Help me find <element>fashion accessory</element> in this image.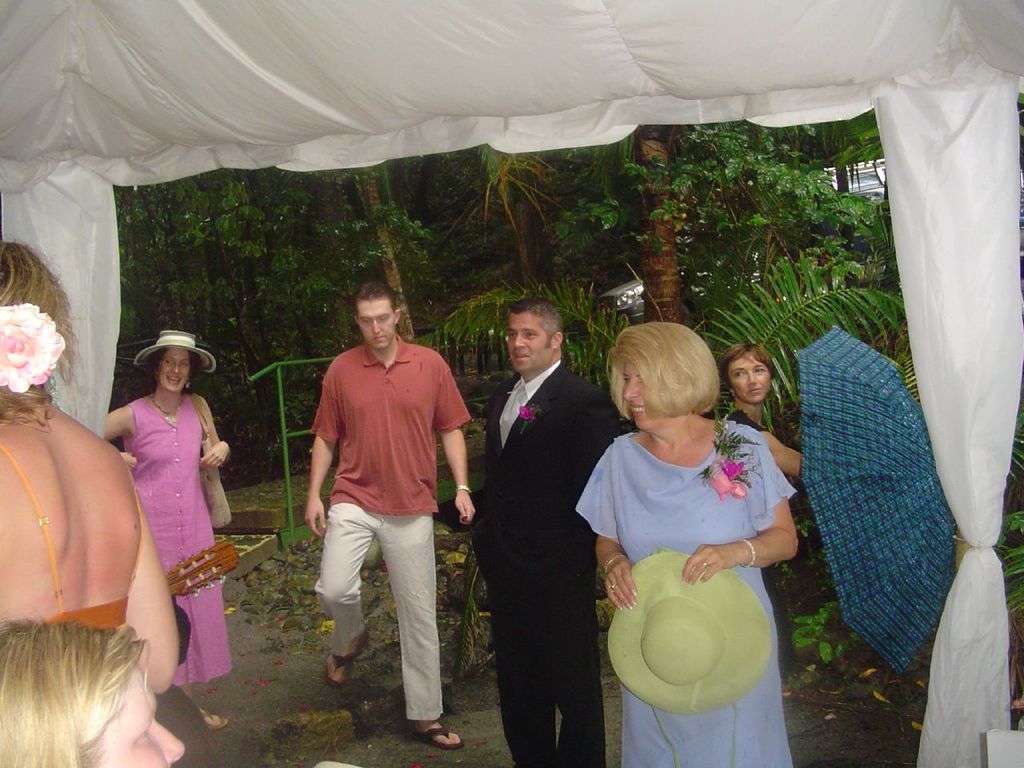
Found it: [198,710,228,731].
